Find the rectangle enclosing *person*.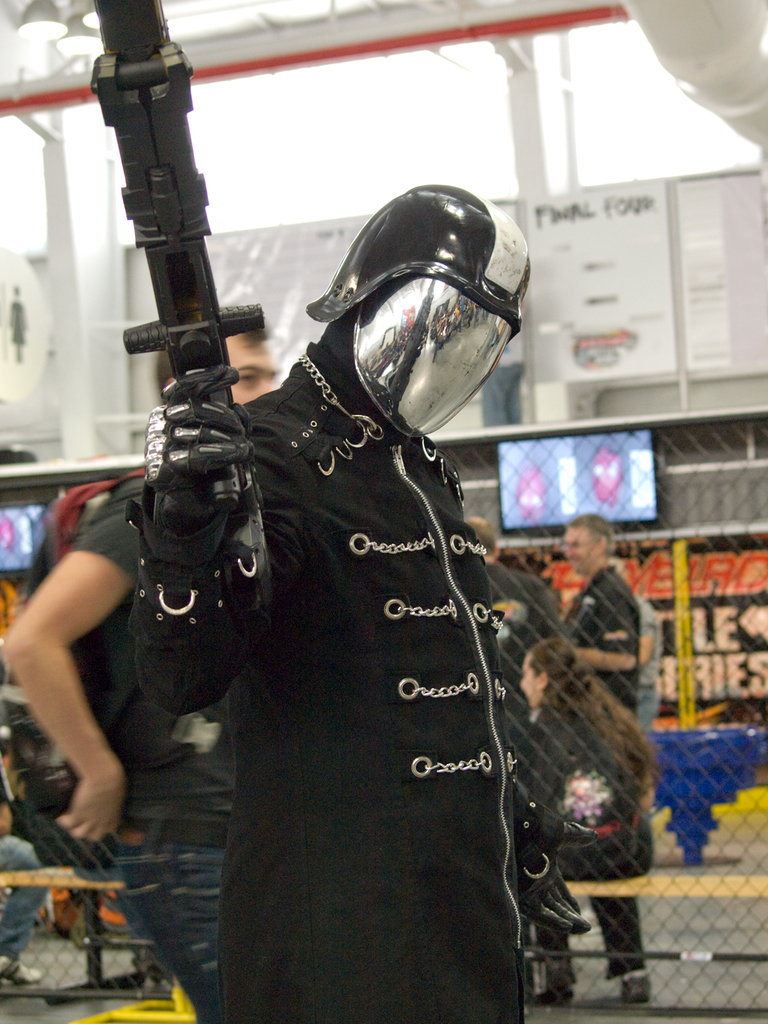
bbox(134, 170, 520, 1022).
